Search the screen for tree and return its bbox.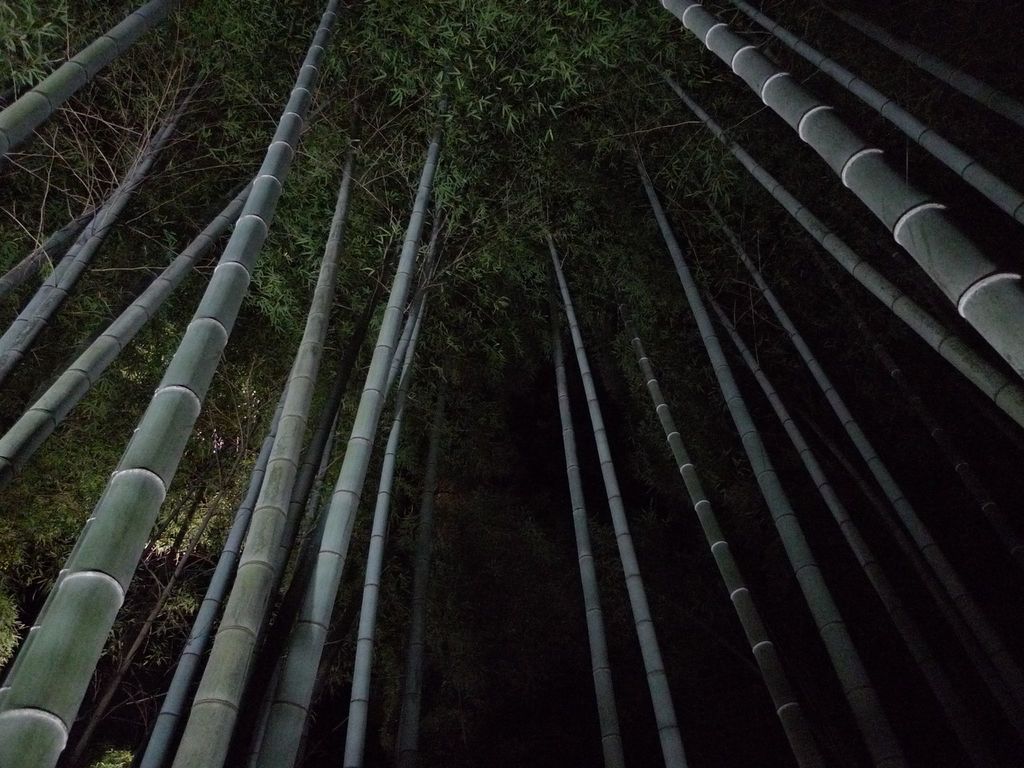
Found: <box>0,0,514,767</box>.
